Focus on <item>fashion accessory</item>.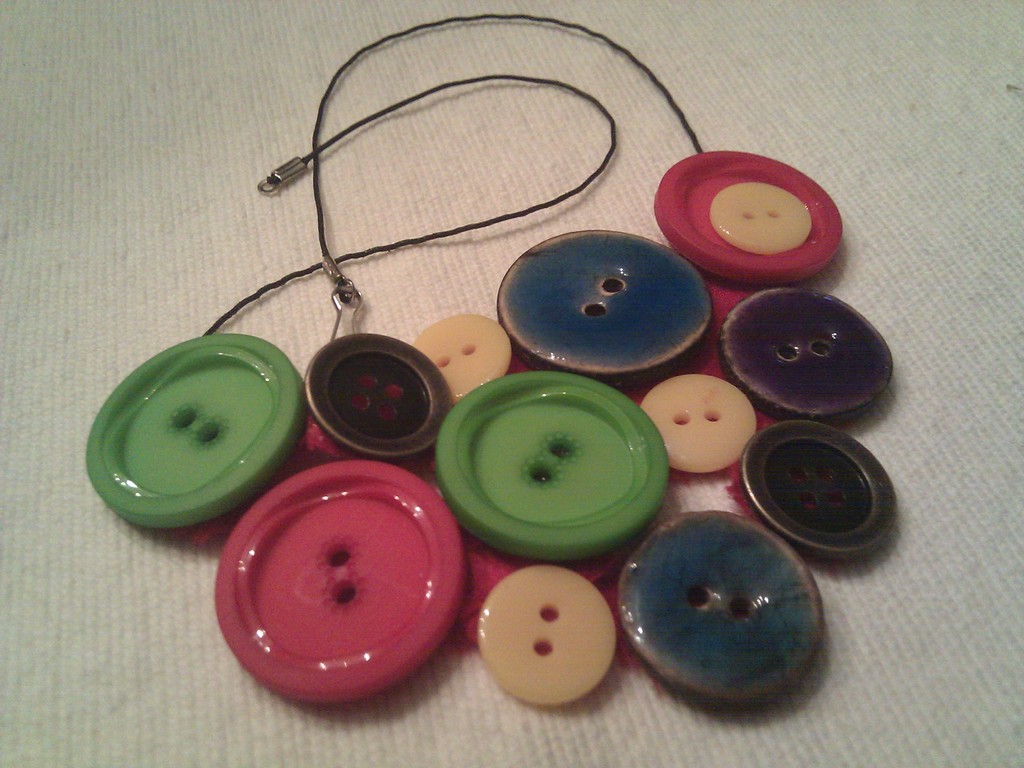
Focused at [83, 6, 900, 717].
